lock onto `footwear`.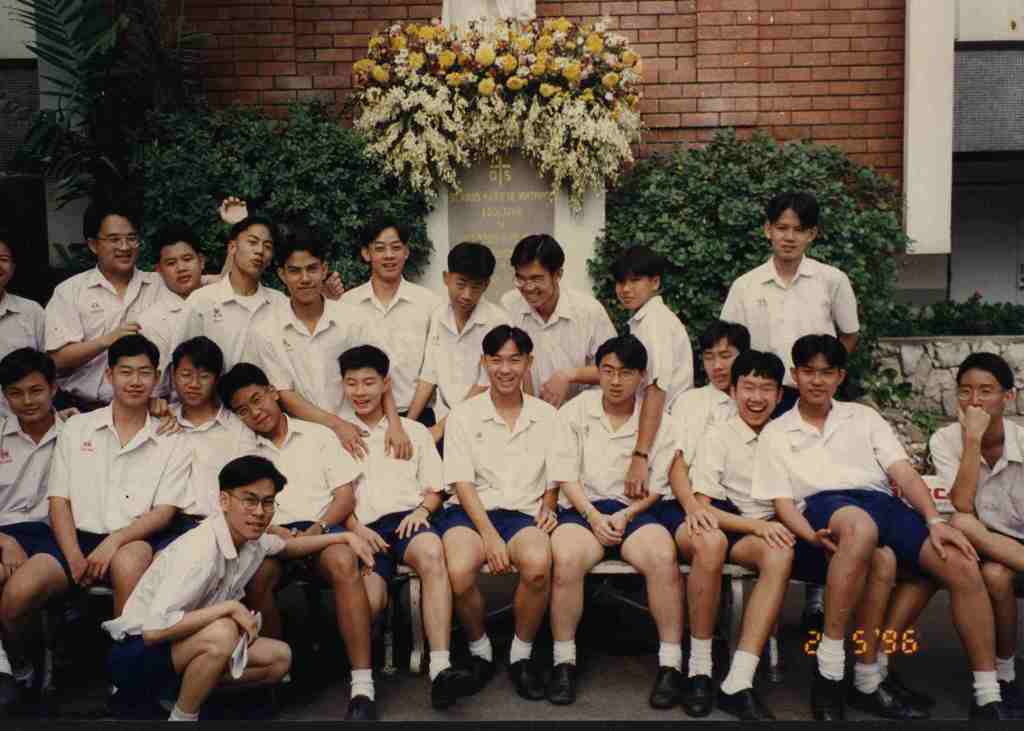
Locked: 431:668:470:709.
